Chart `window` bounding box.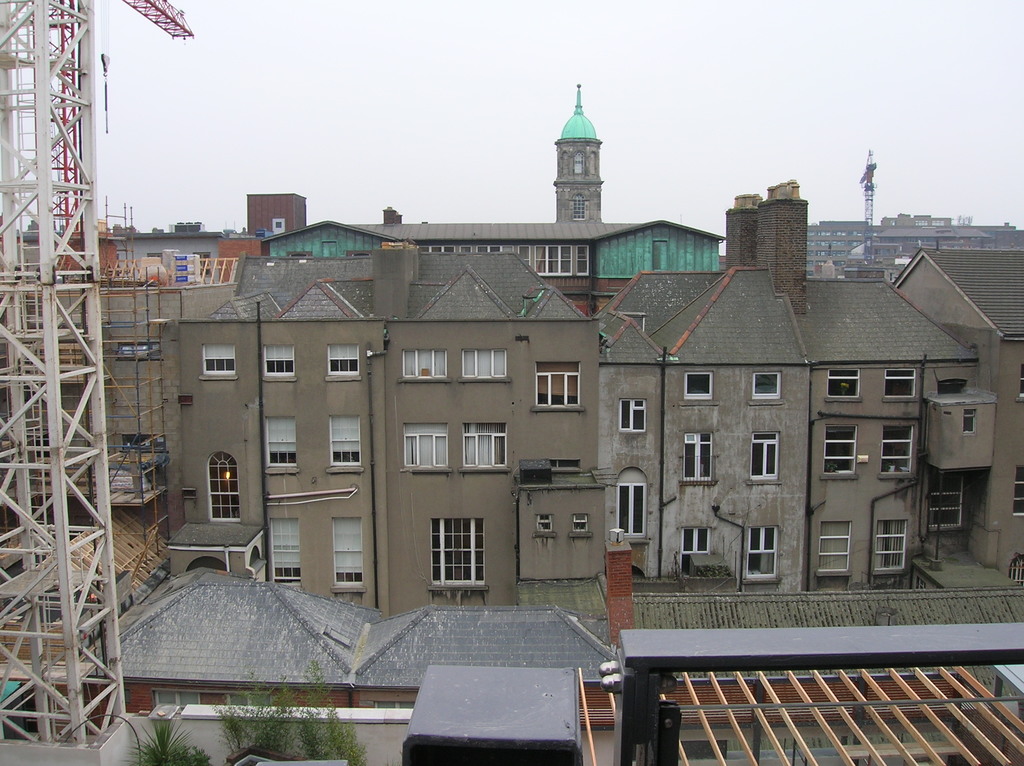
Charted: <bbox>419, 246, 591, 275</bbox>.
